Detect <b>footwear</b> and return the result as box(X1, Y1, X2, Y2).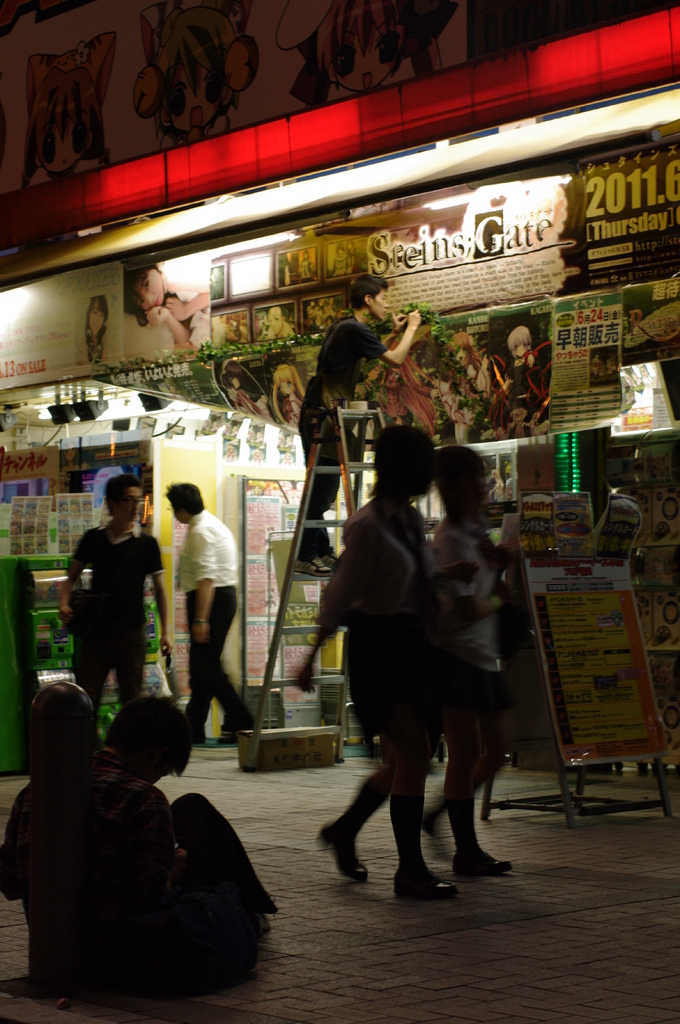
box(330, 795, 399, 887).
